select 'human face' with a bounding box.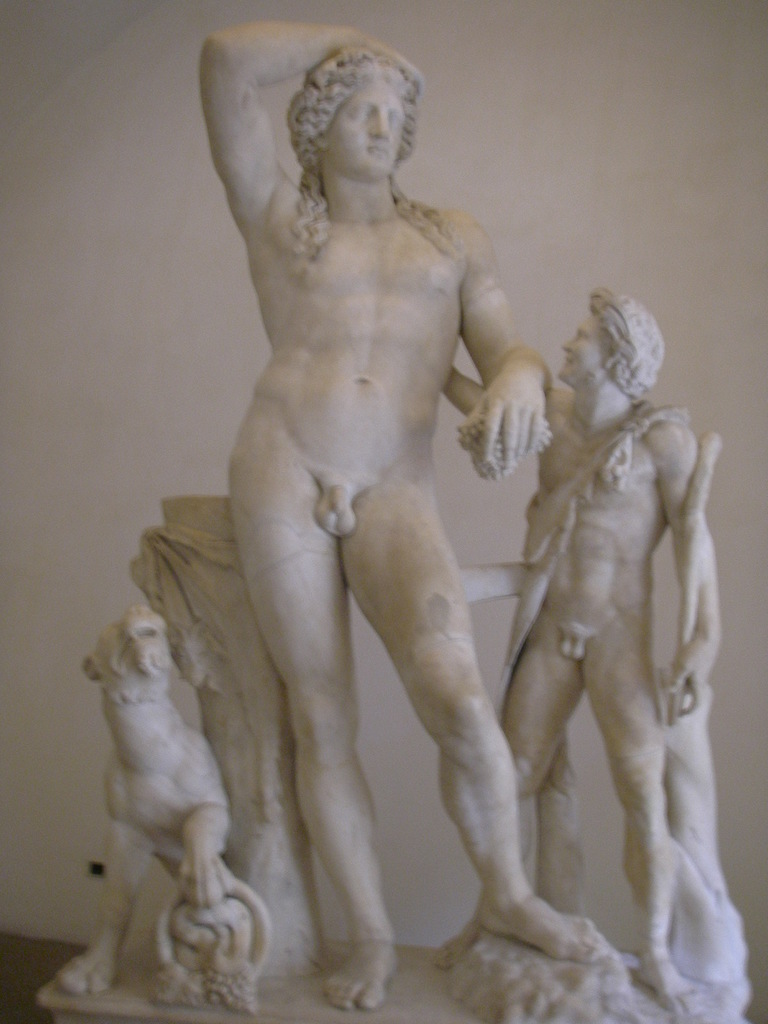
pyautogui.locateOnScreen(555, 307, 611, 386).
